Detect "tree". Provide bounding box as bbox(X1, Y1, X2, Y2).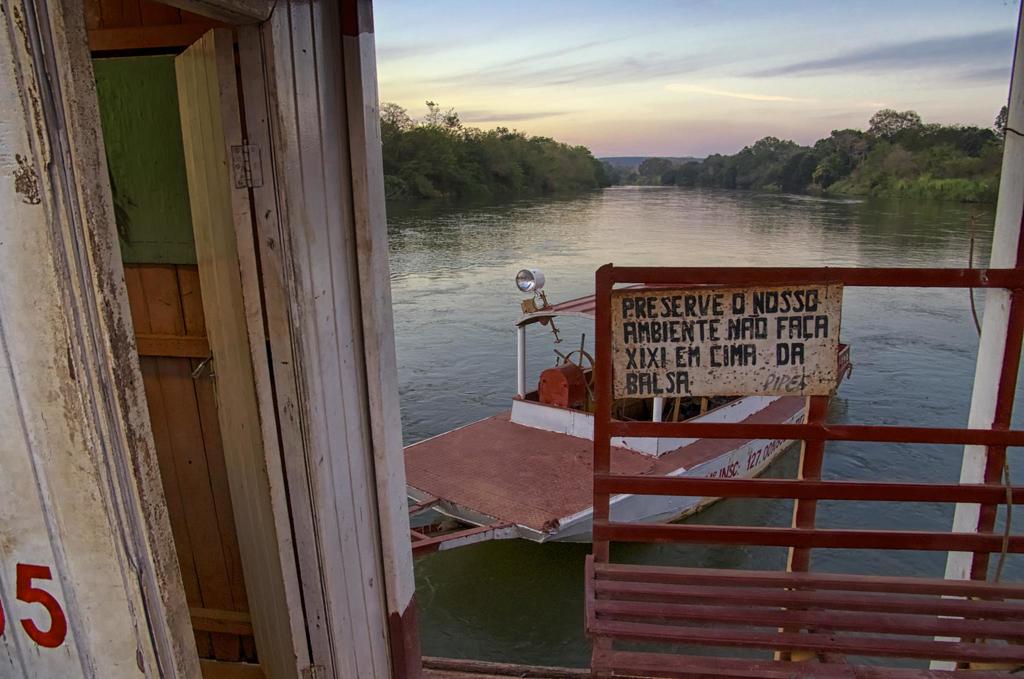
bbox(996, 103, 1006, 133).
